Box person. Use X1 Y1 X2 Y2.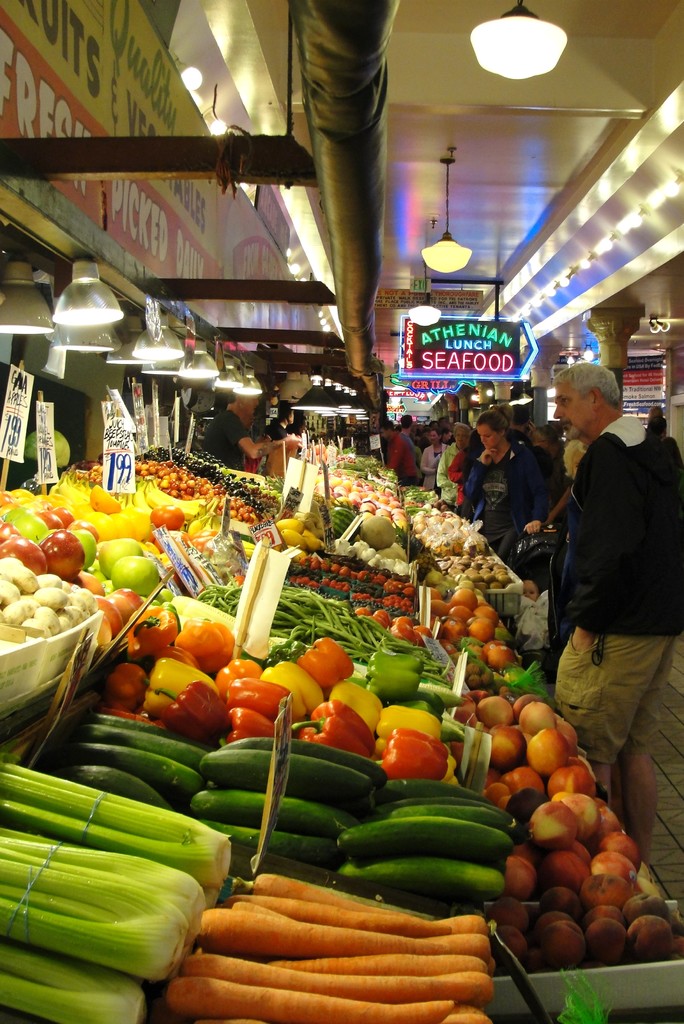
465 414 535 557.
